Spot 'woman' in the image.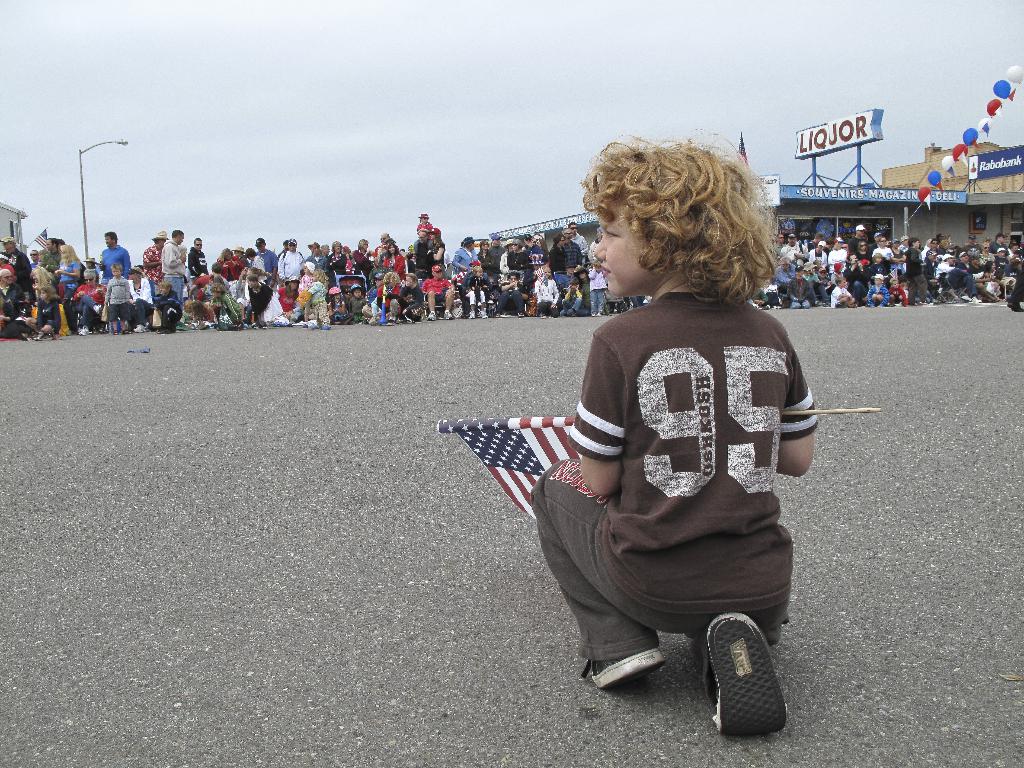
'woman' found at x1=218, y1=246, x2=242, y2=285.
